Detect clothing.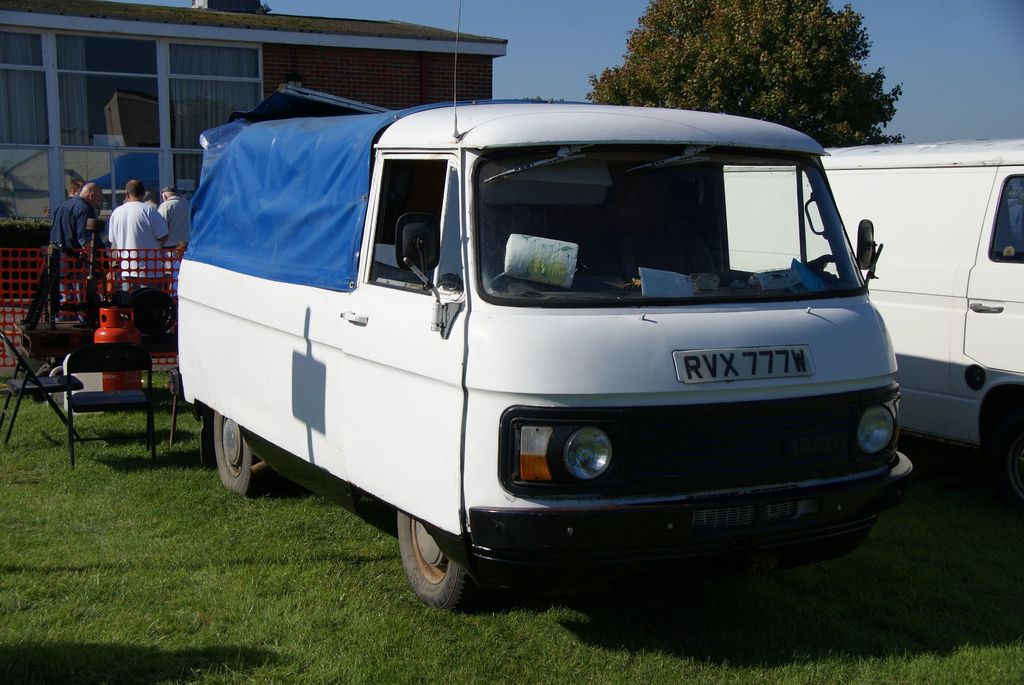
Detected at l=52, t=200, r=93, b=317.
